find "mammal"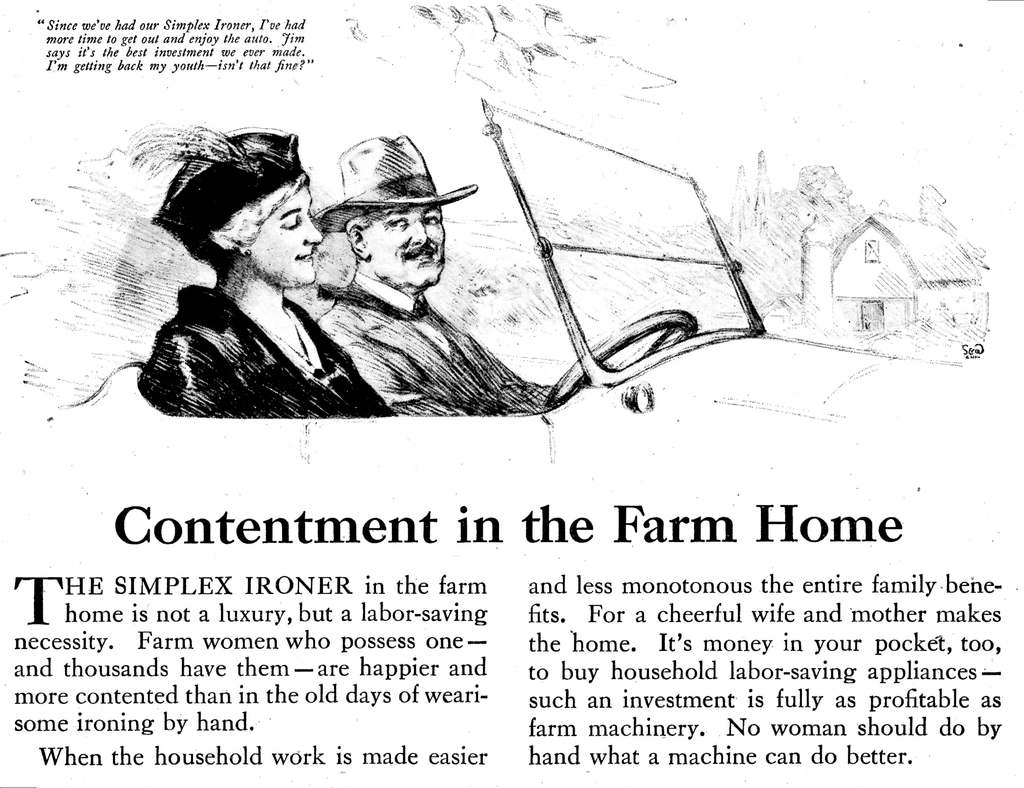
bbox=[307, 124, 567, 409]
